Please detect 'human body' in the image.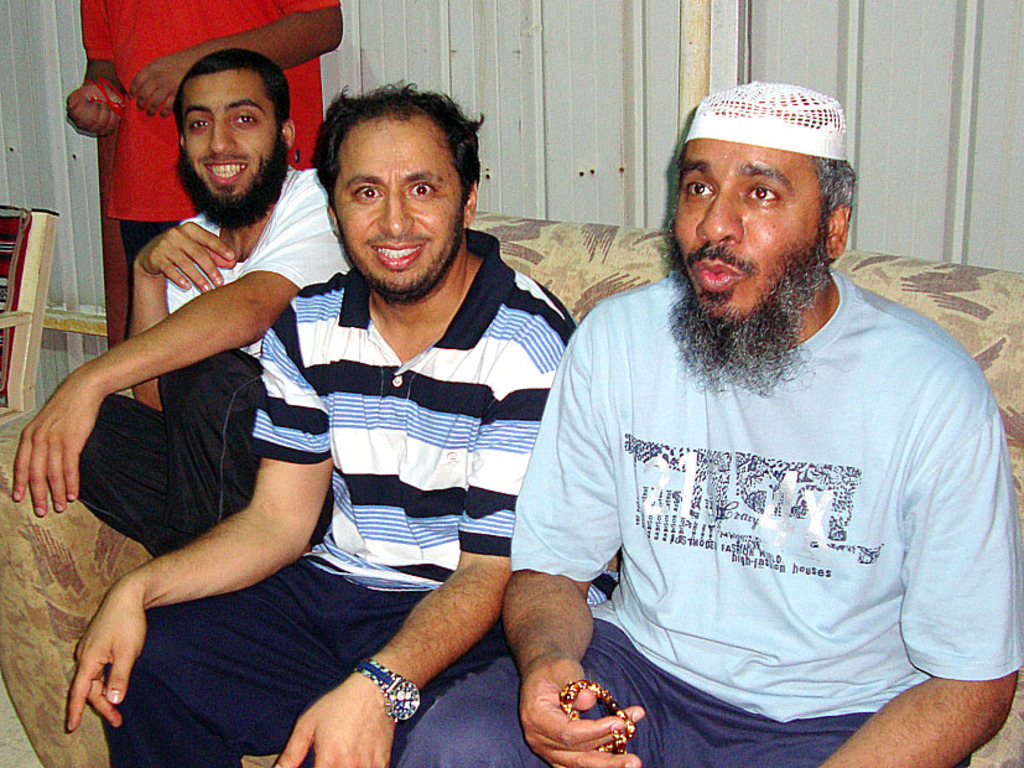
[x1=494, y1=129, x2=1020, y2=767].
